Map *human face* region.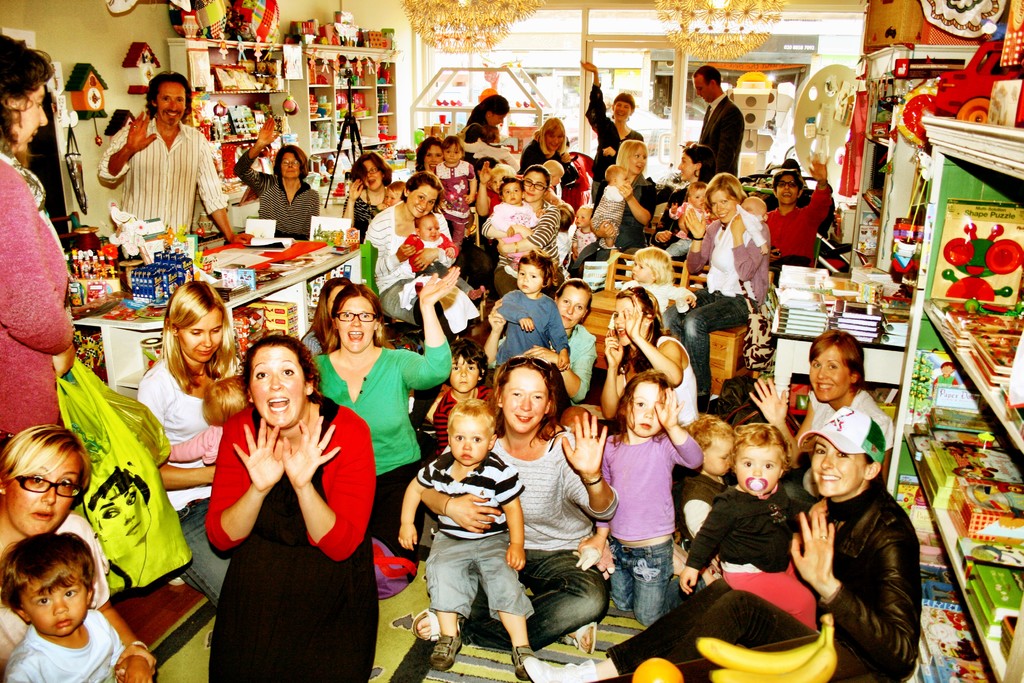
Mapped to <box>613,297,633,345</box>.
